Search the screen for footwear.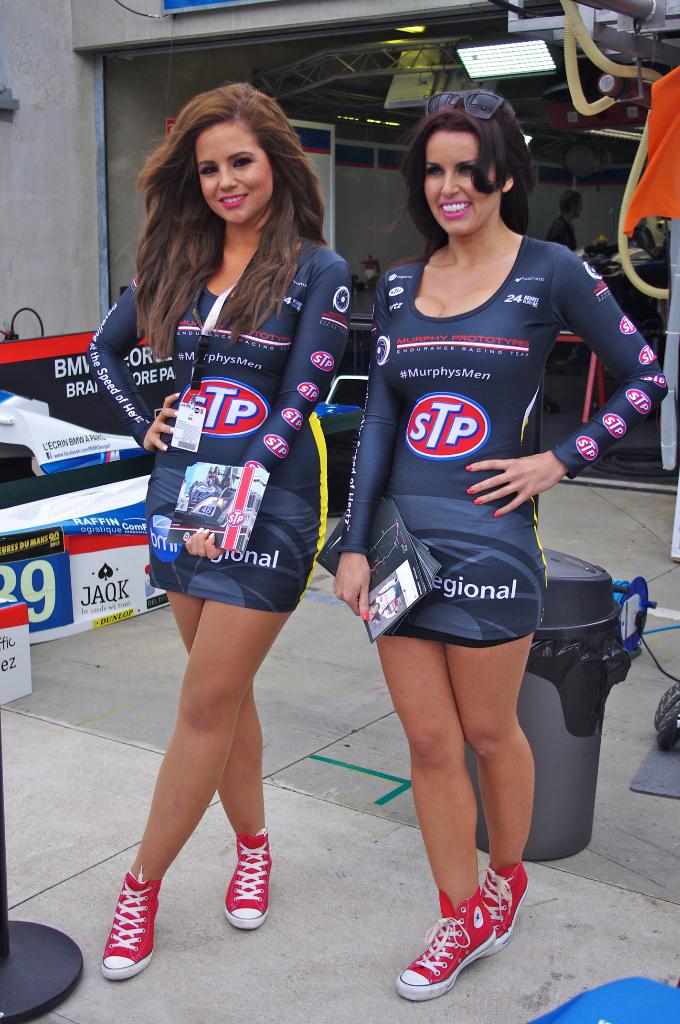
Found at <region>95, 867, 159, 986</region>.
